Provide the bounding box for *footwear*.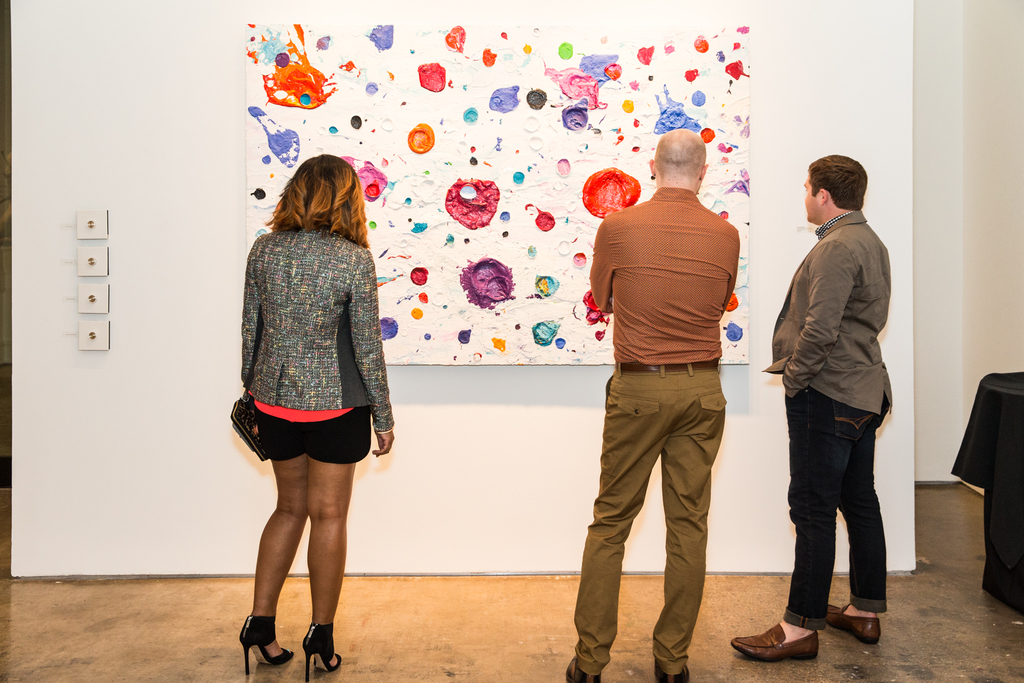
bbox=(299, 617, 346, 682).
